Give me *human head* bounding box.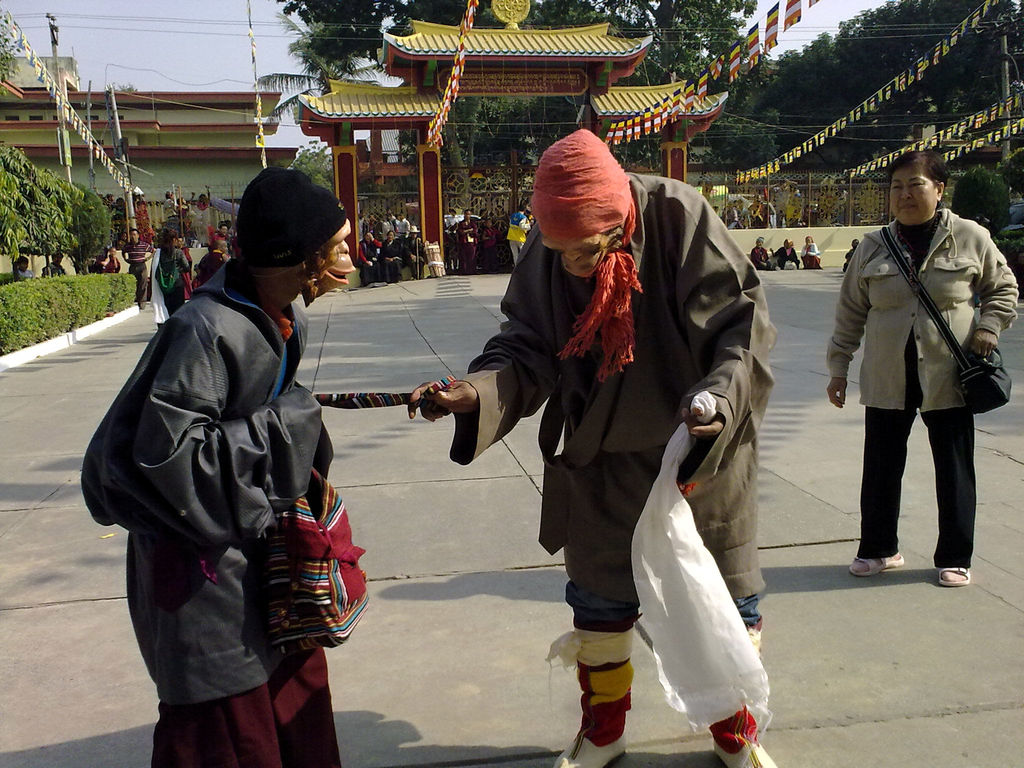
locate(46, 250, 63, 266).
